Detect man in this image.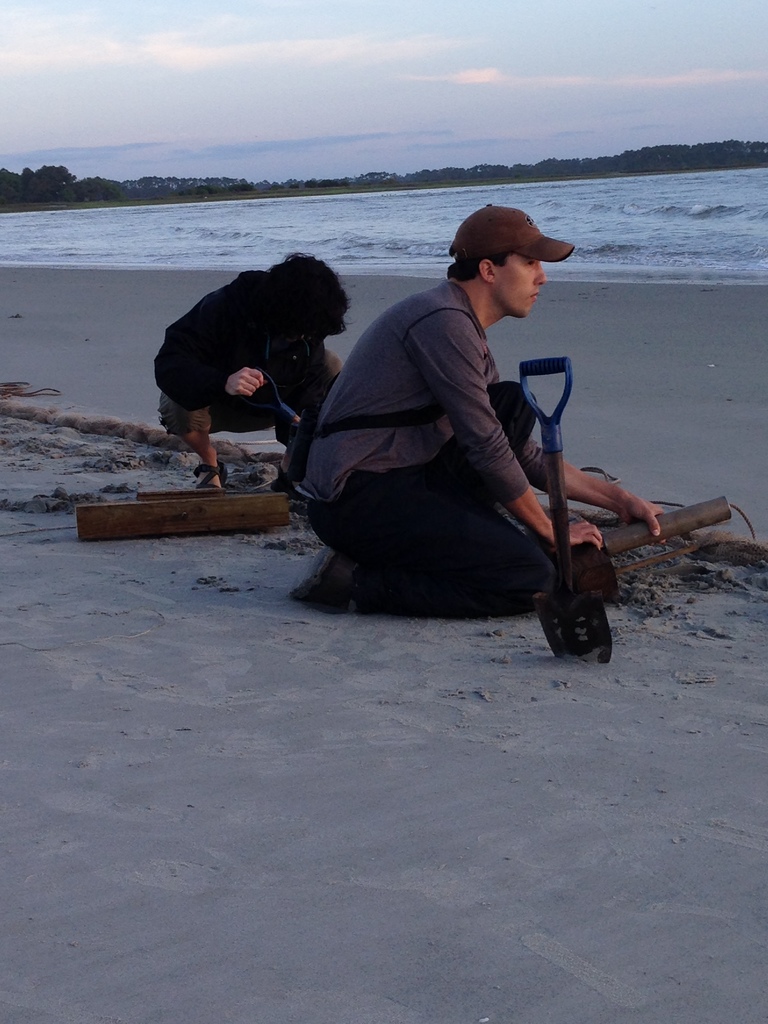
Detection: pyautogui.locateOnScreen(150, 253, 348, 490).
